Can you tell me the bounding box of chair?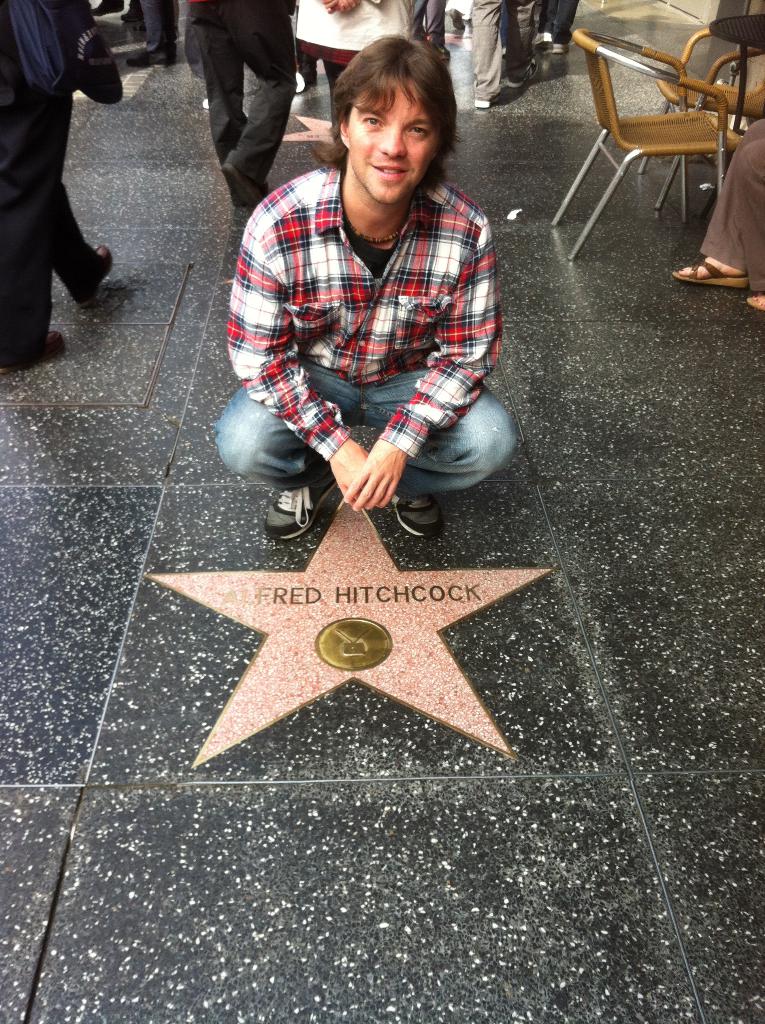
<box>570,7,757,237</box>.
